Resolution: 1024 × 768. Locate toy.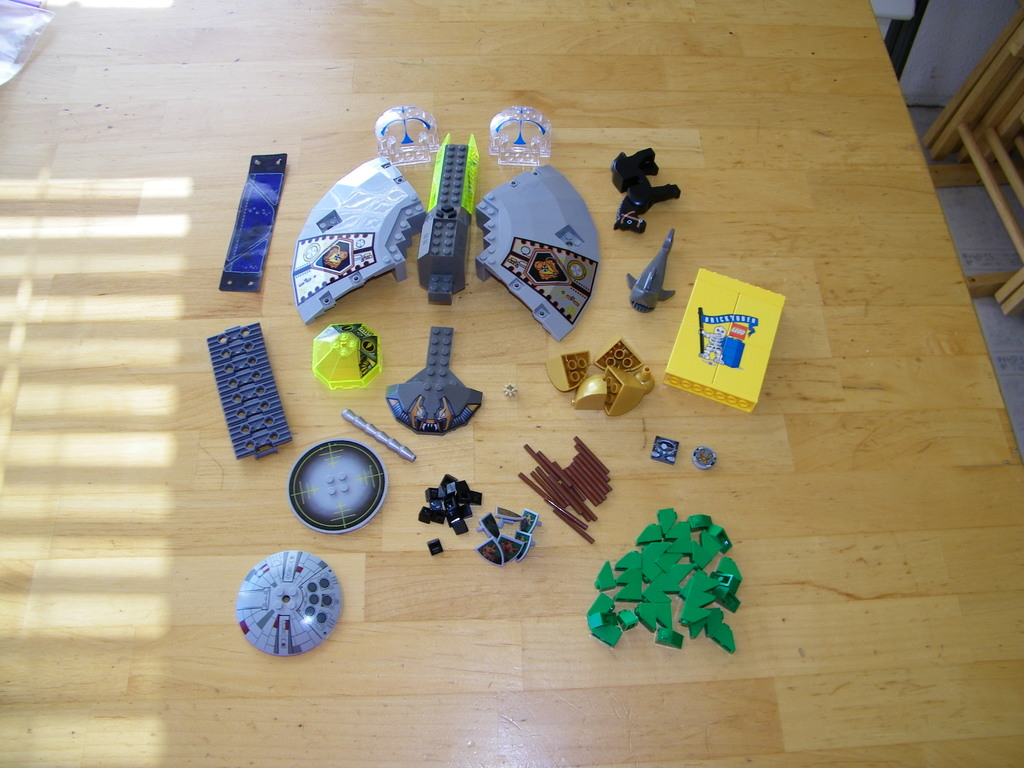
219, 145, 292, 292.
